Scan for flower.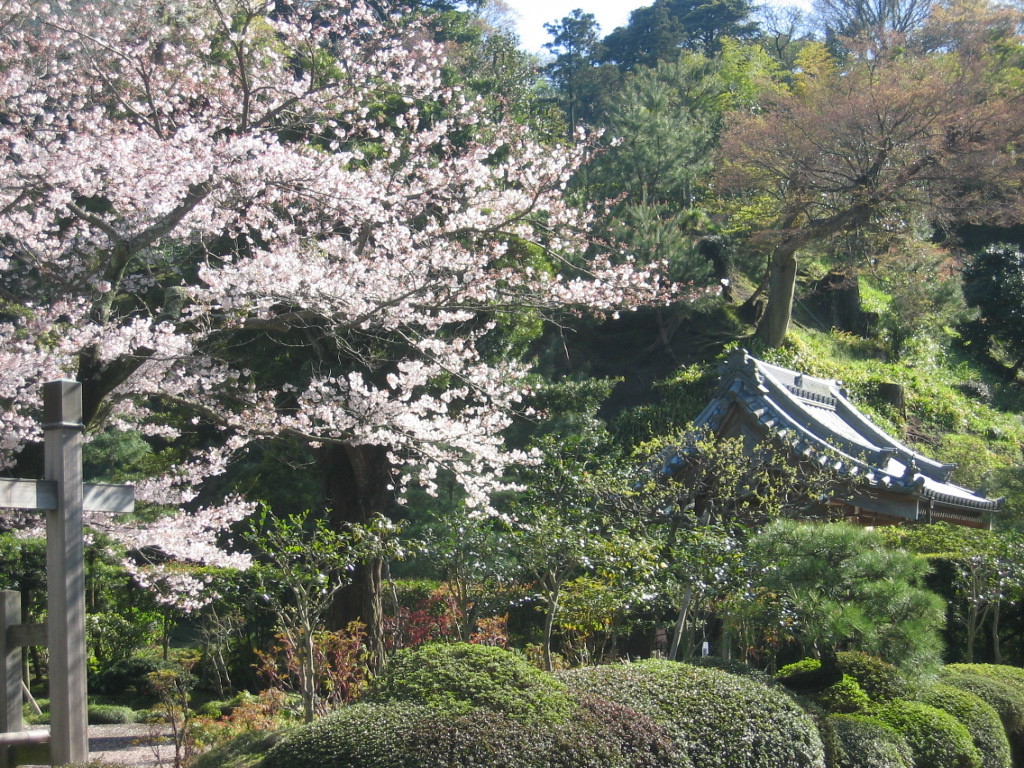
Scan result: <bbox>319, 249, 337, 276</bbox>.
